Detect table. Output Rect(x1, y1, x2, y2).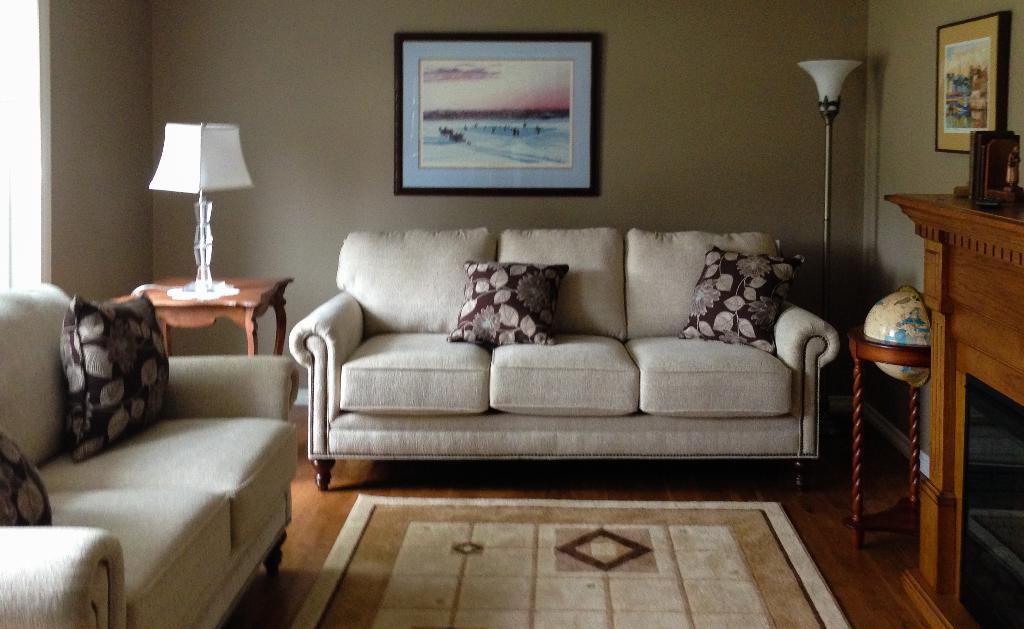
Rect(119, 278, 287, 362).
